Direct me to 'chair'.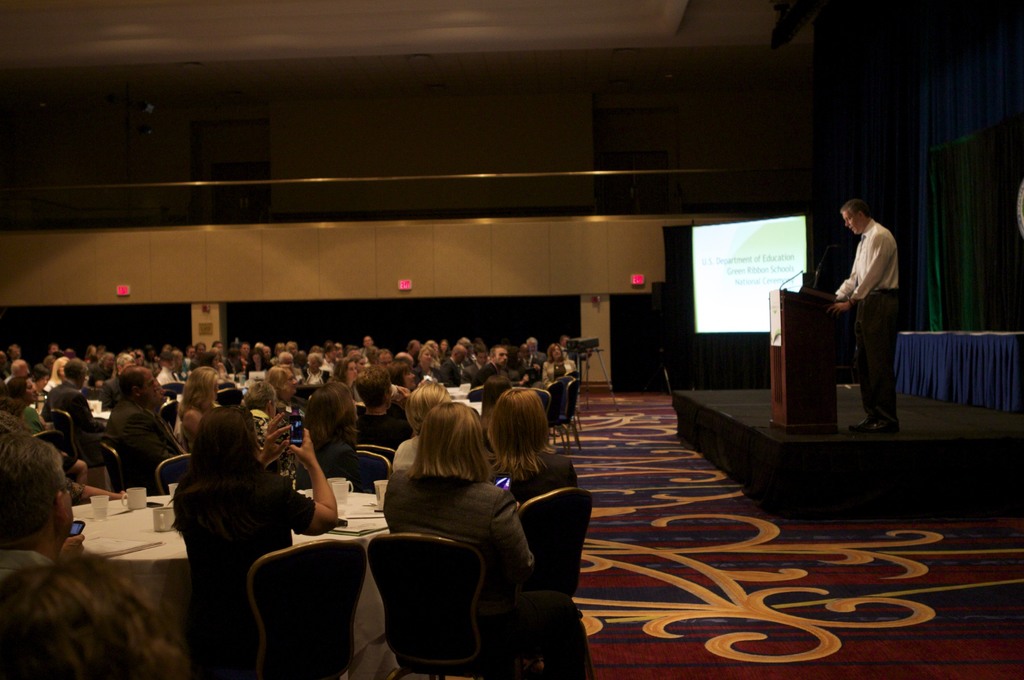
Direction: [x1=356, y1=451, x2=391, y2=496].
